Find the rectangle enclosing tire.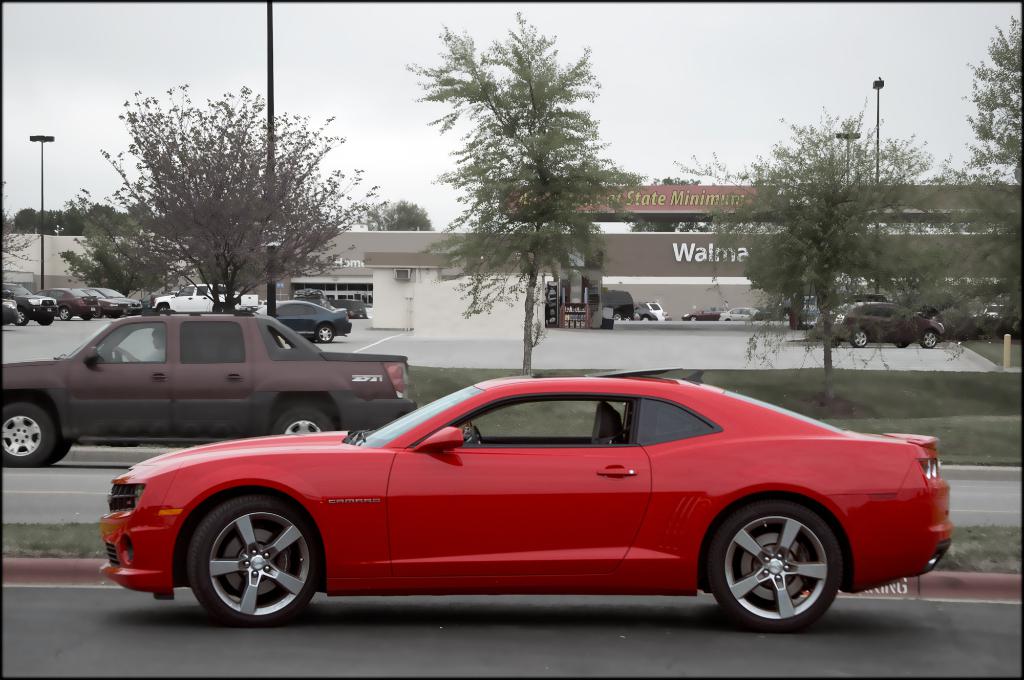
273/405/334/434.
